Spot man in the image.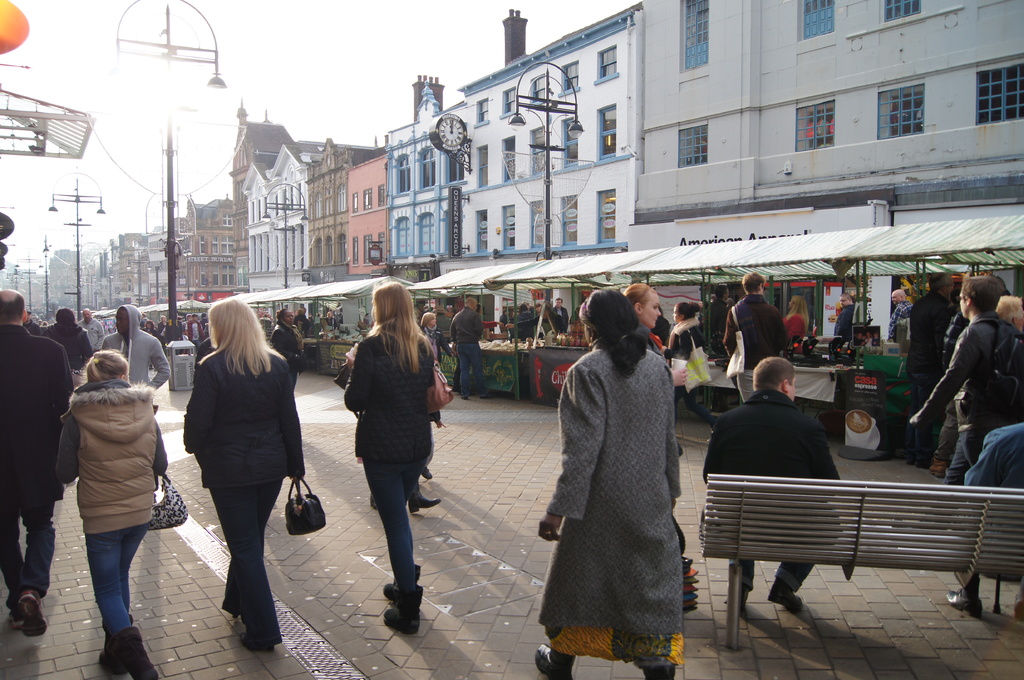
man found at (0, 289, 77, 643).
